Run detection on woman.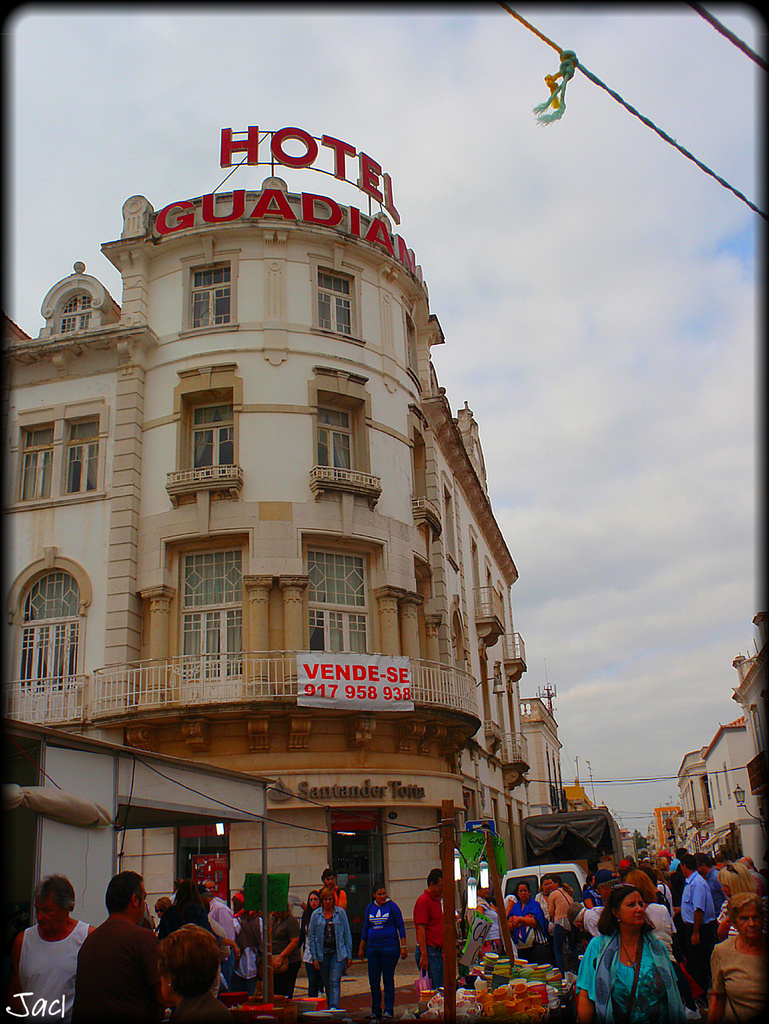
Result: x1=305, y1=891, x2=327, y2=991.
